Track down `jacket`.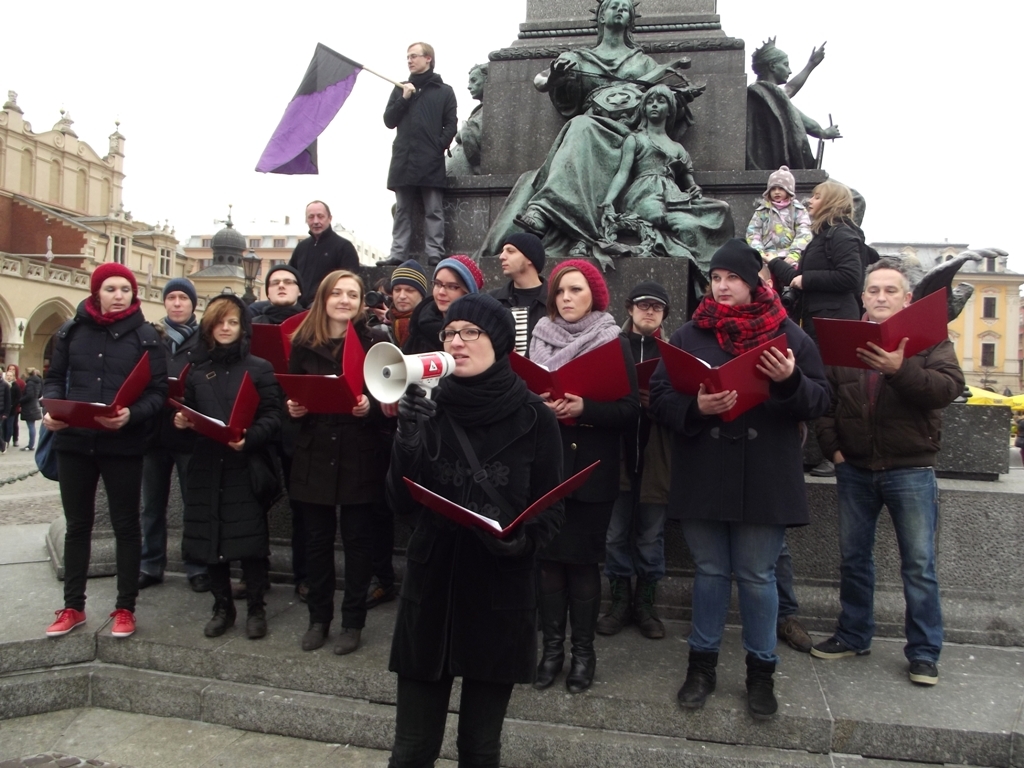
Tracked to [left=816, top=339, right=971, bottom=475].
